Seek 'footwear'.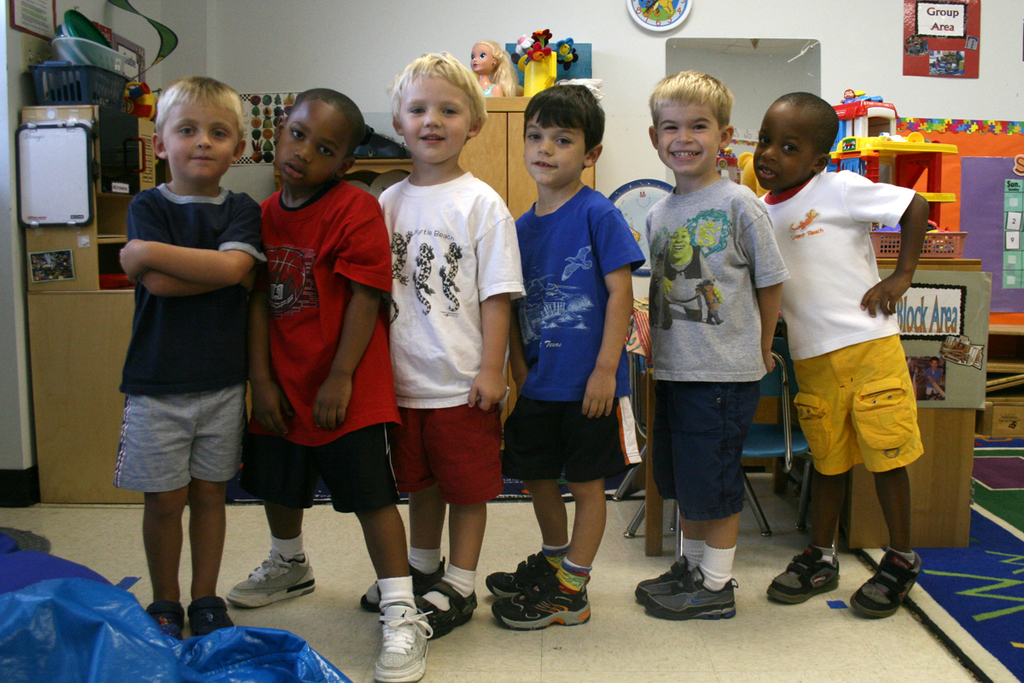
<region>419, 575, 480, 635</region>.
